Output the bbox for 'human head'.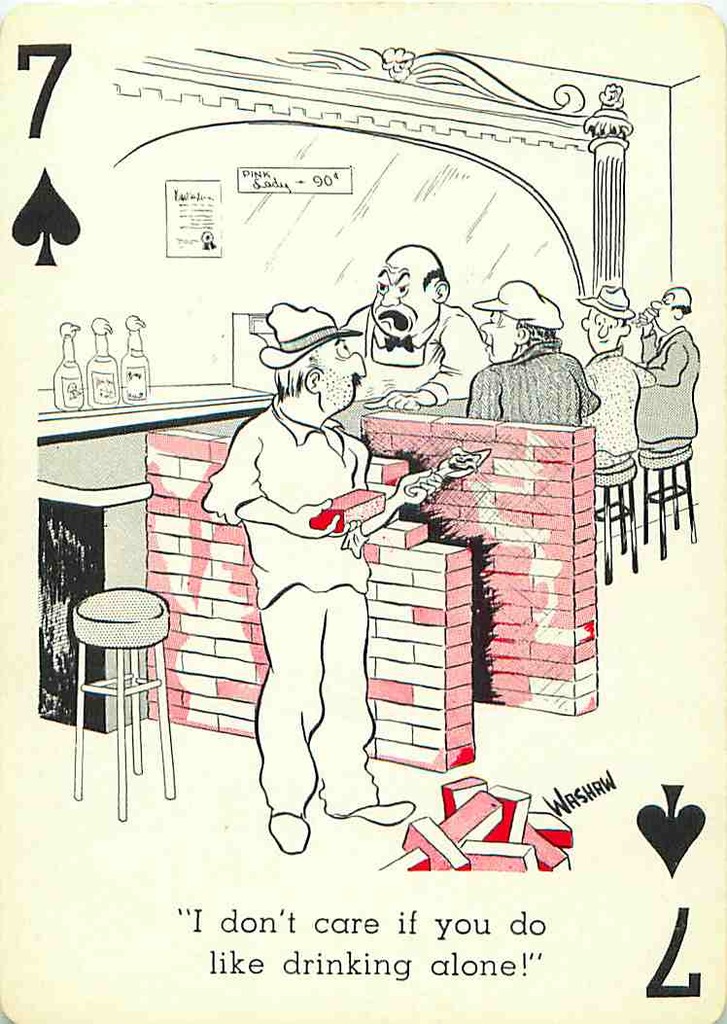
x1=377, y1=232, x2=457, y2=326.
